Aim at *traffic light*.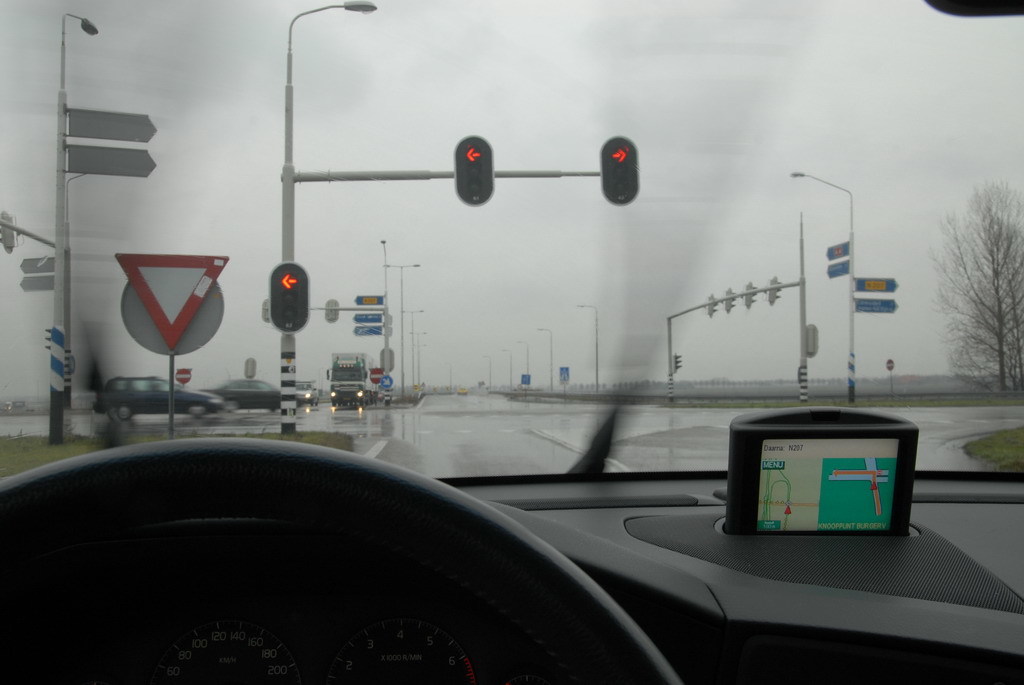
Aimed at bbox=[269, 260, 309, 336].
